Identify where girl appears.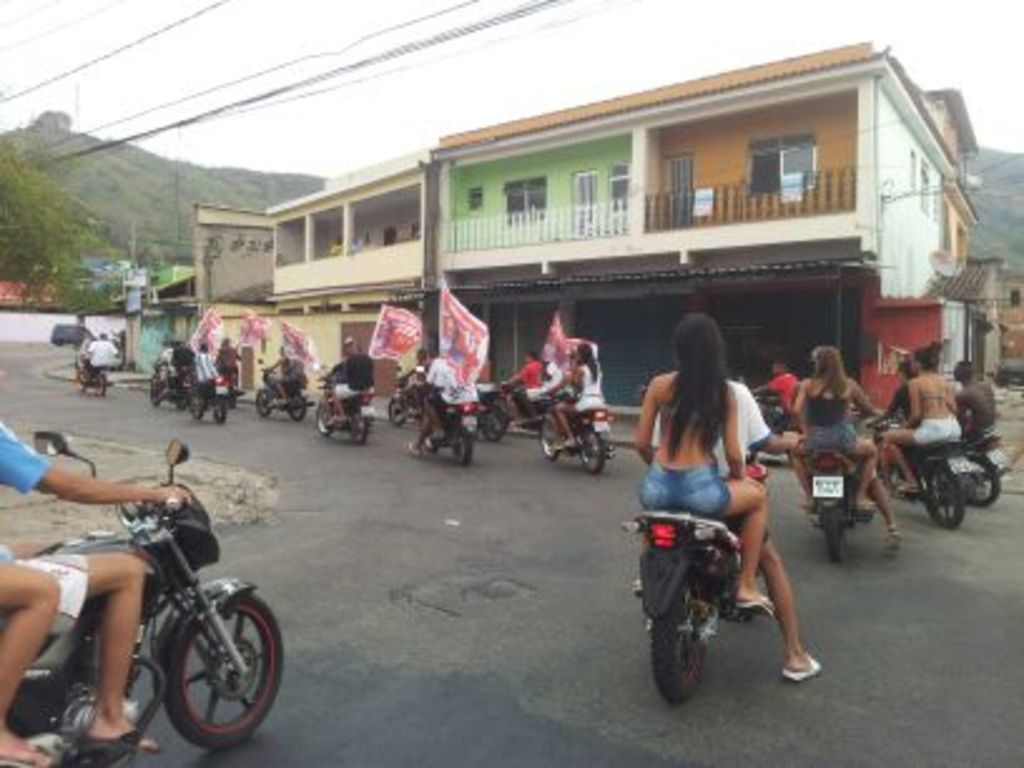
Appears at (left=555, top=344, right=605, bottom=449).
